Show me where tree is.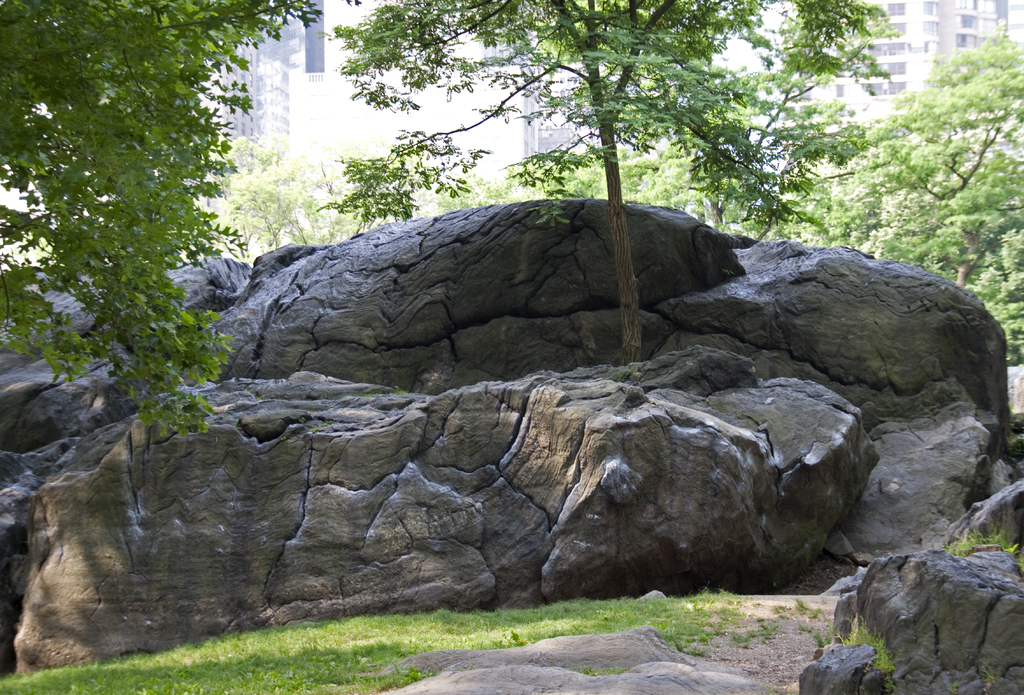
tree is at BBox(313, 0, 890, 363).
